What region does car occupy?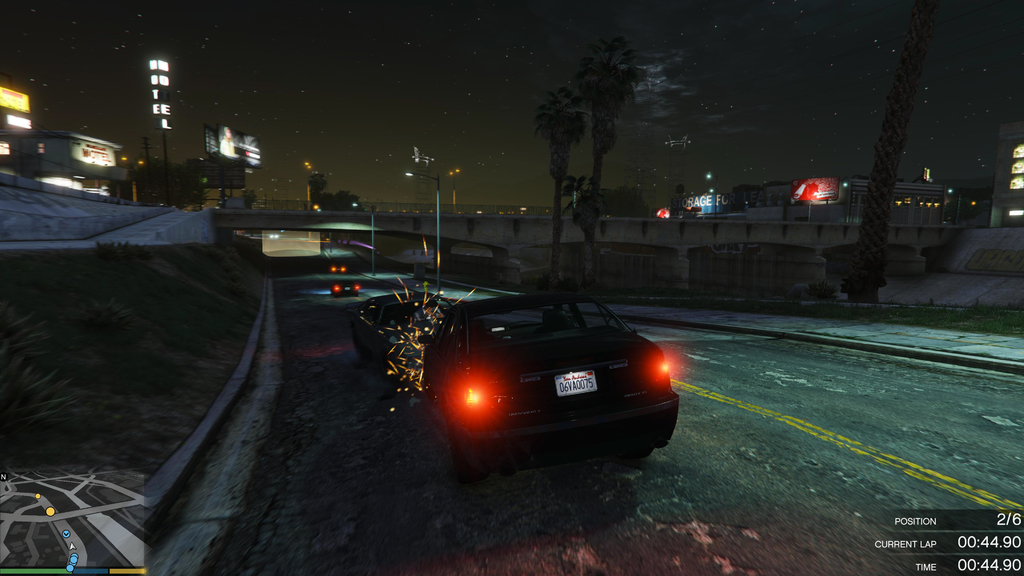
l=343, t=291, r=452, b=380.
